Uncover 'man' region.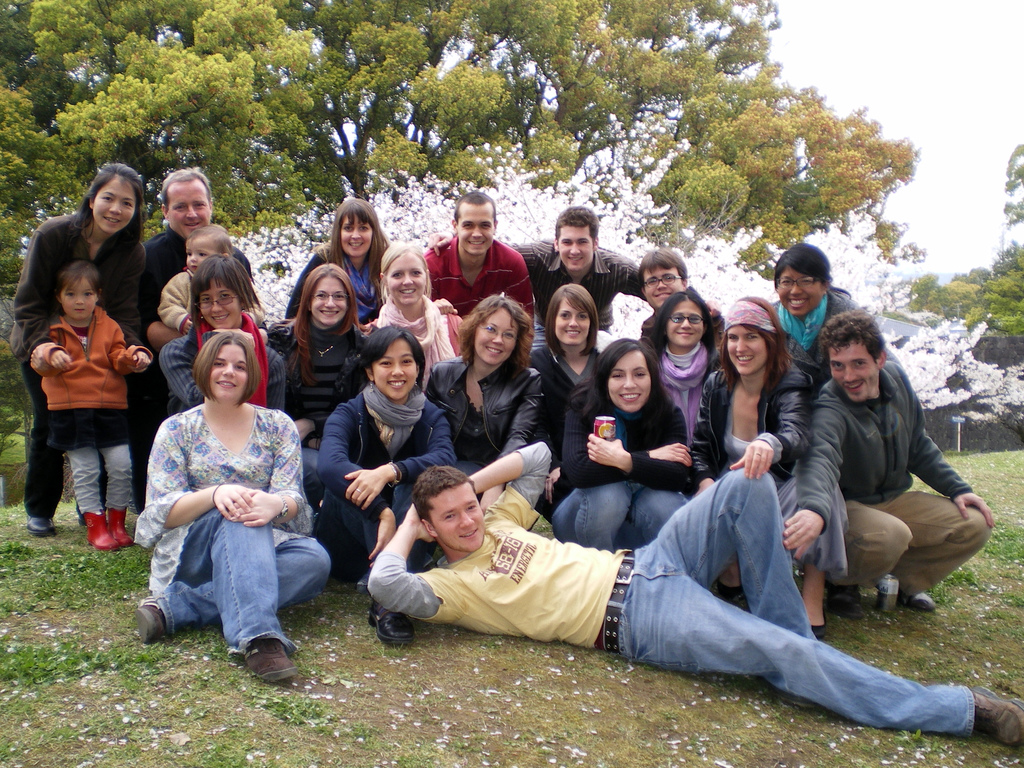
Uncovered: bbox=[368, 442, 1023, 744].
